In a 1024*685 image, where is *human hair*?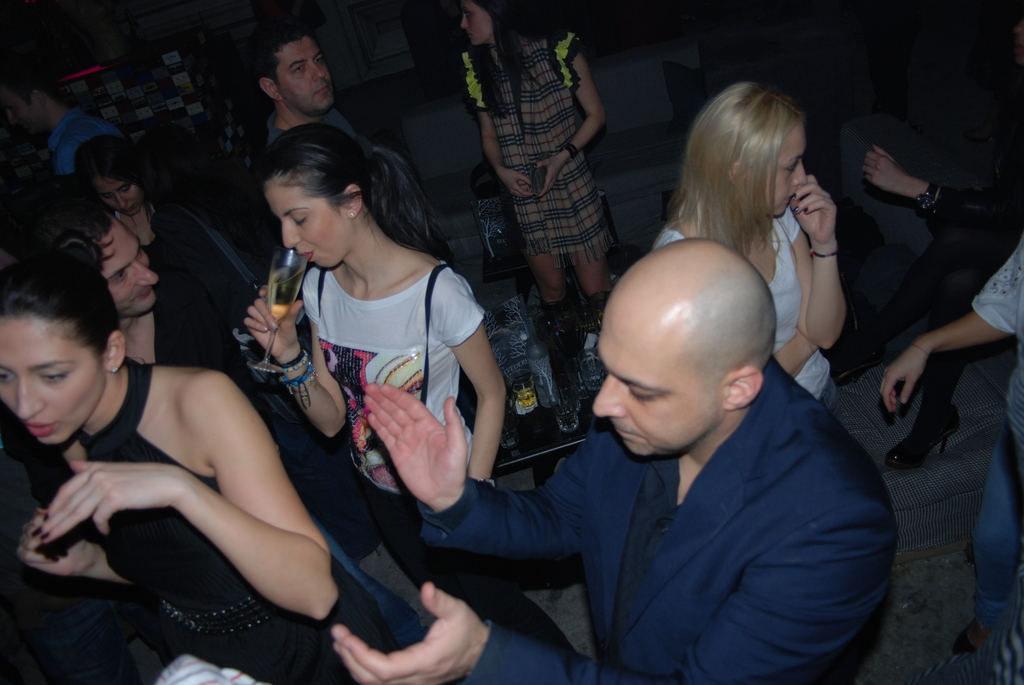
box(0, 227, 116, 358).
